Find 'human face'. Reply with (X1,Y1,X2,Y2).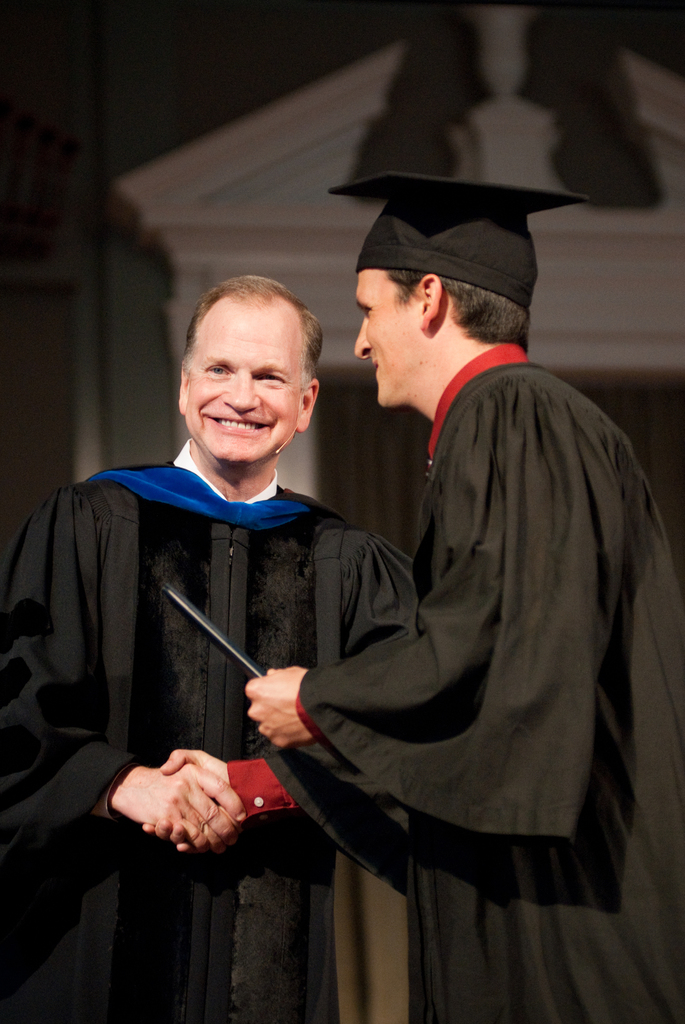
(355,271,428,412).
